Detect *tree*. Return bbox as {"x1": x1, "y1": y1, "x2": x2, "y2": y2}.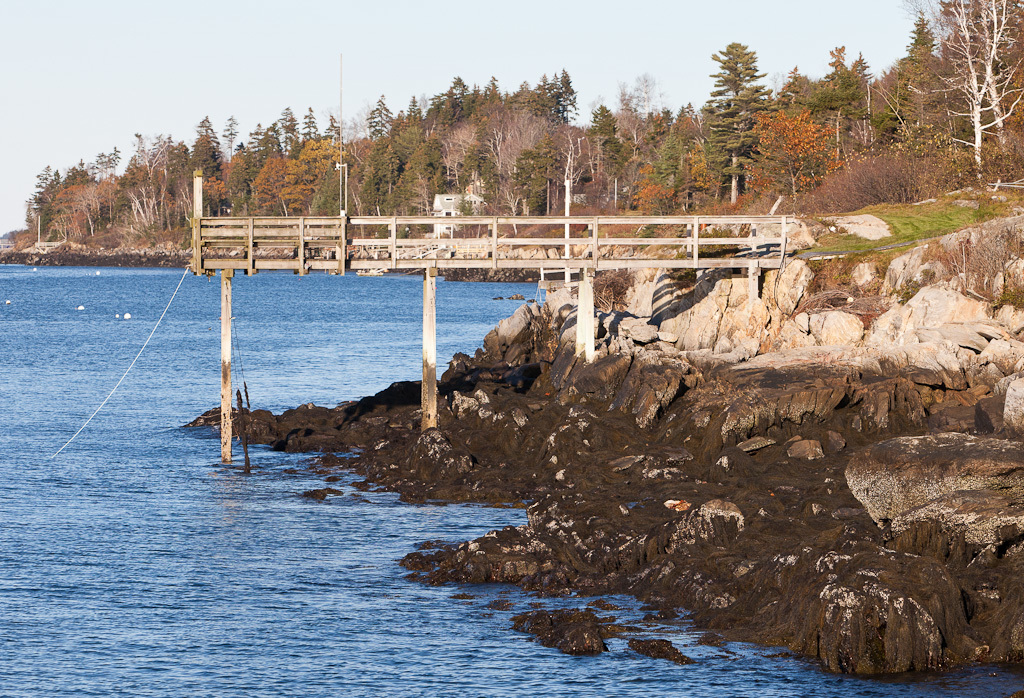
{"x1": 298, "y1": 104, "x2": 342, "y2": 228}.
